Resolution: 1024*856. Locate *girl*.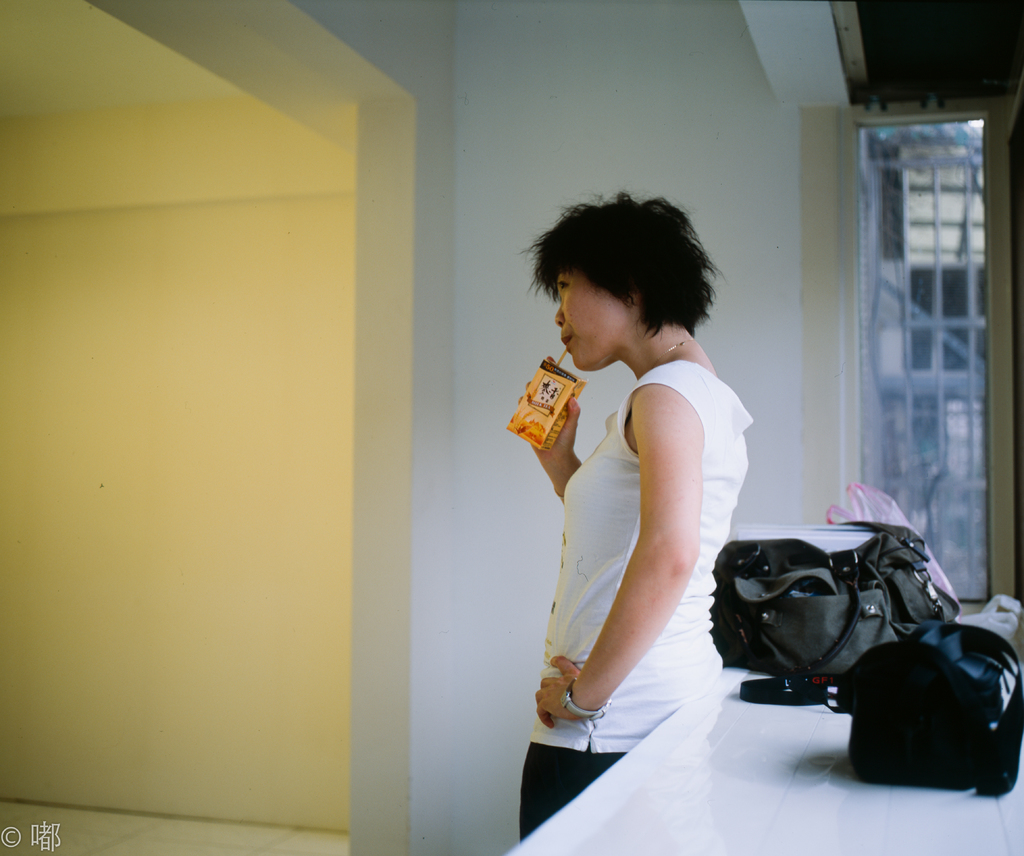
516/195/750/846.
